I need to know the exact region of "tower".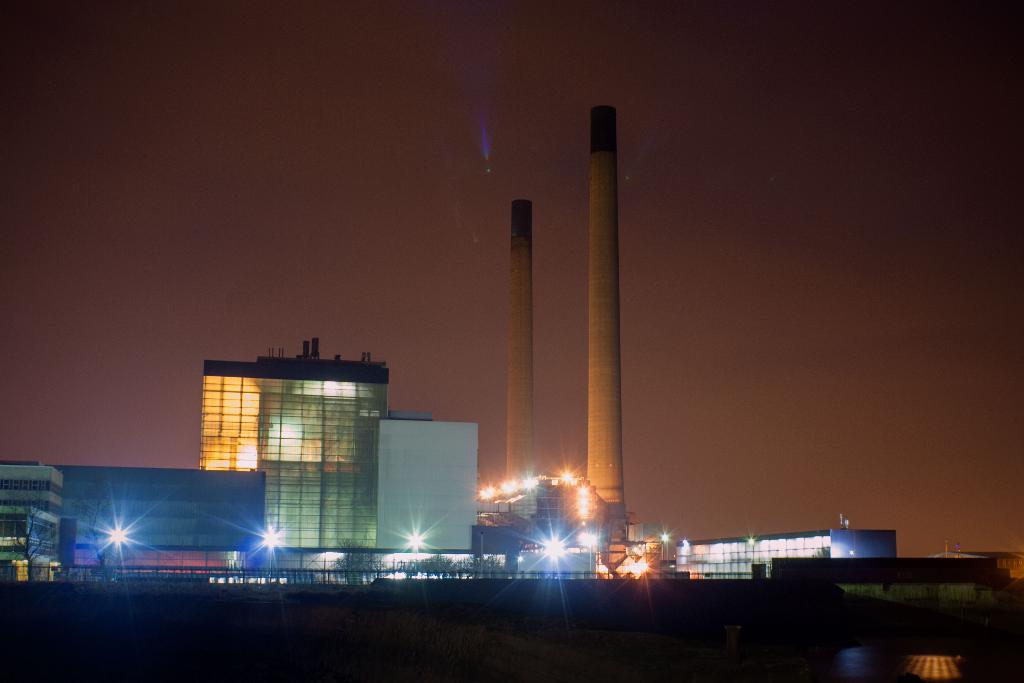
Region: l=0, t=460, r=68, b=572.
